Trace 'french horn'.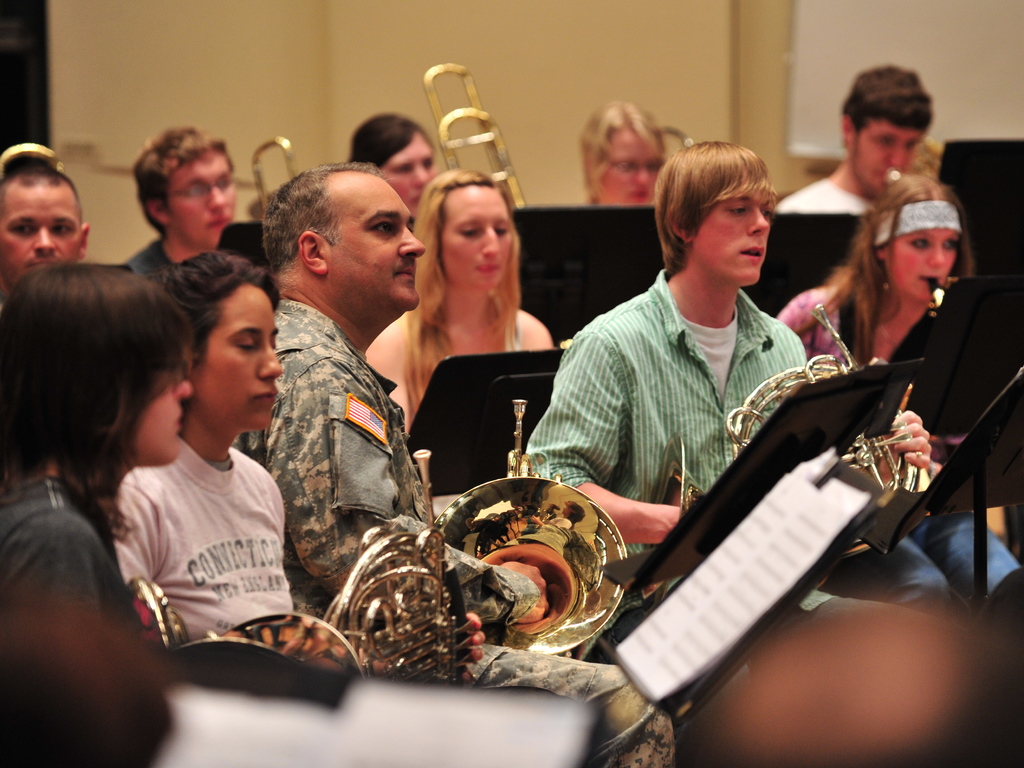
Traced to Rect(250, 122, 300, 225).
